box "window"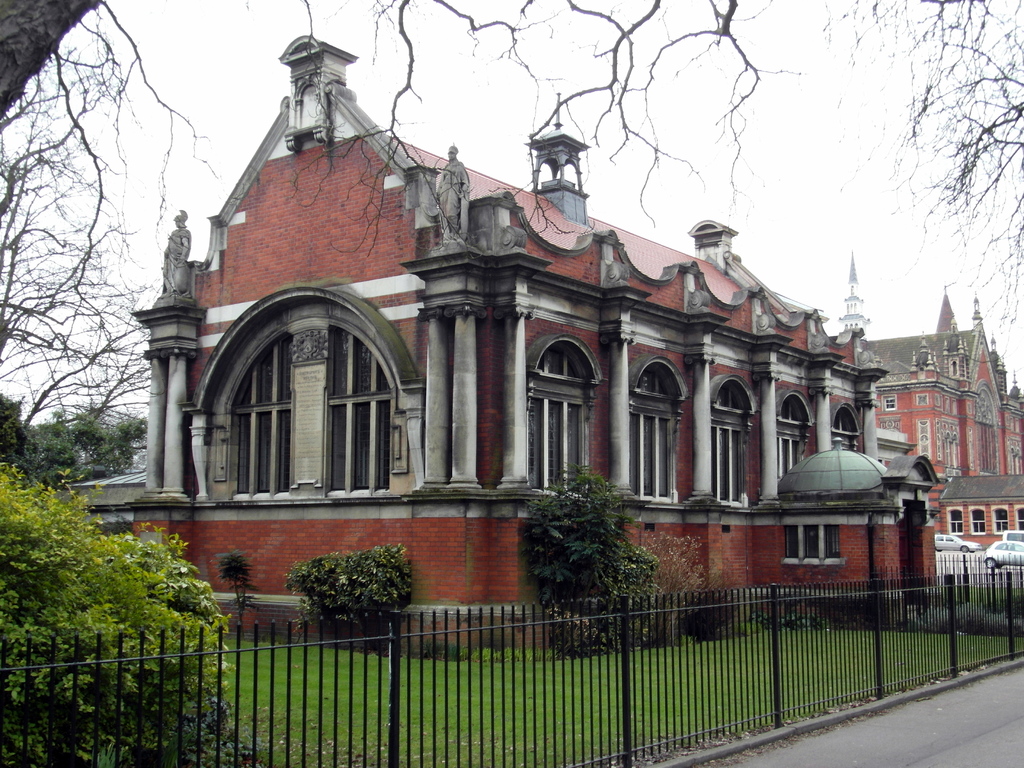
(left=880, top=417, right=902, bottom=431)
